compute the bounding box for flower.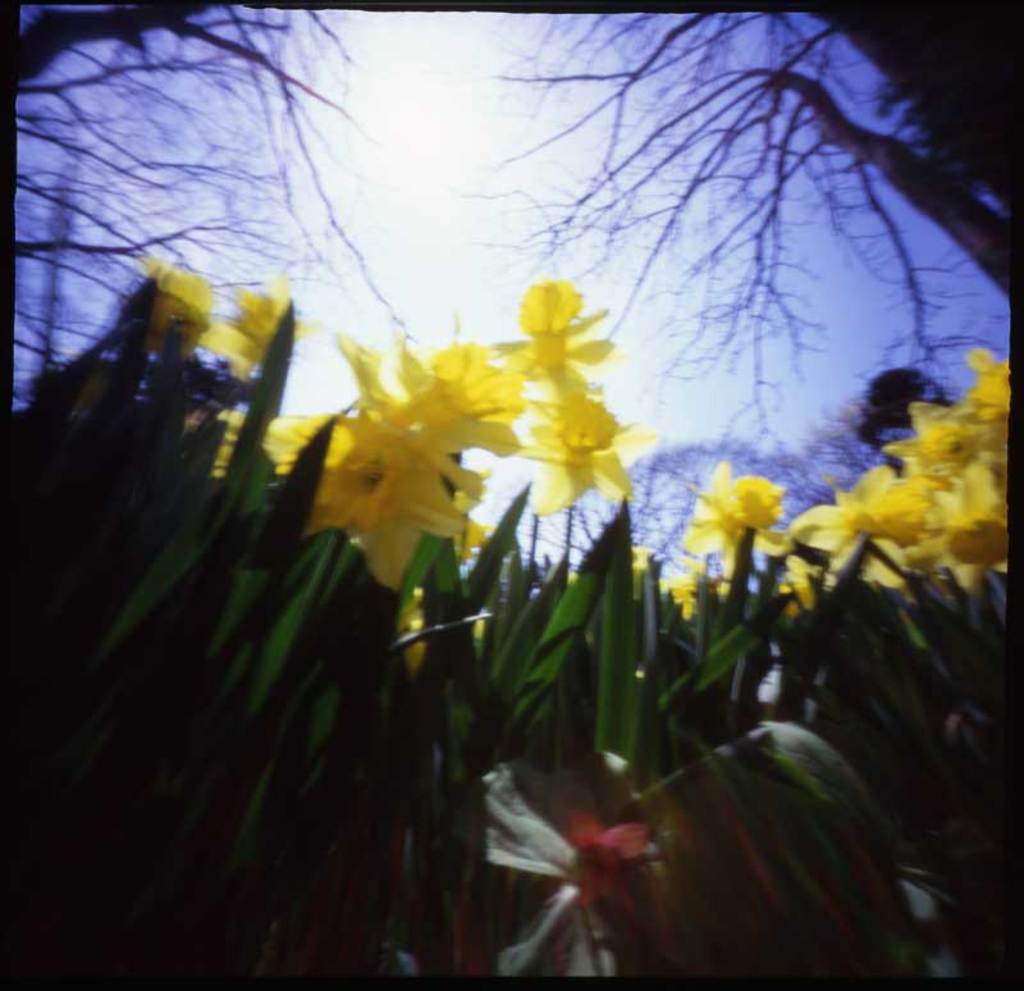
bbox=[480, 277, 620, 391].
